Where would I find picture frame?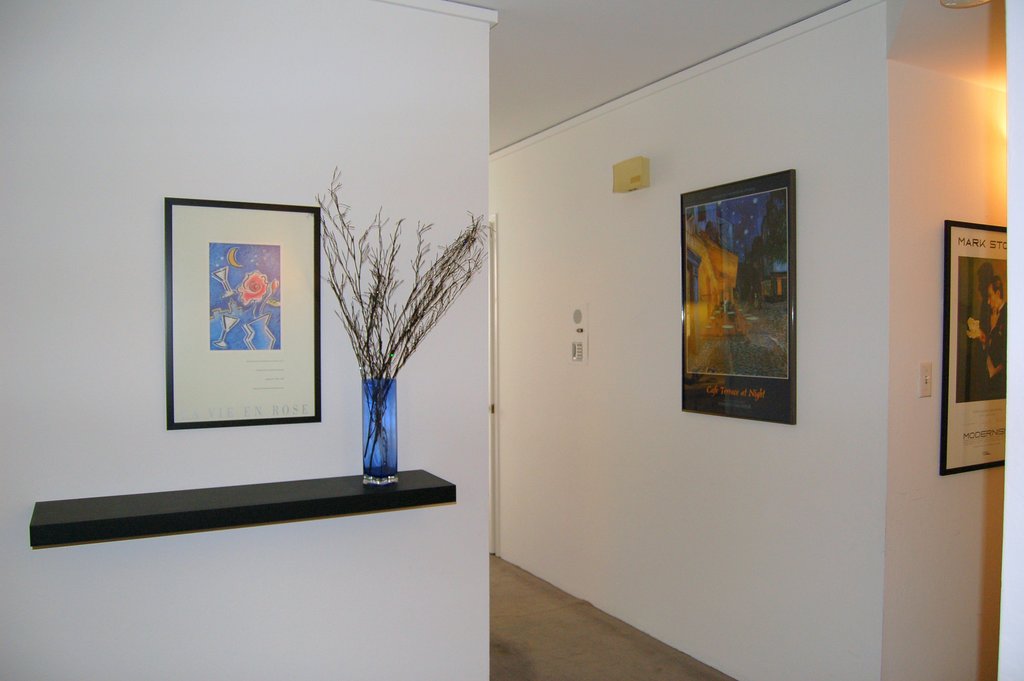
At select_region(940, 222, 1005, 476).
